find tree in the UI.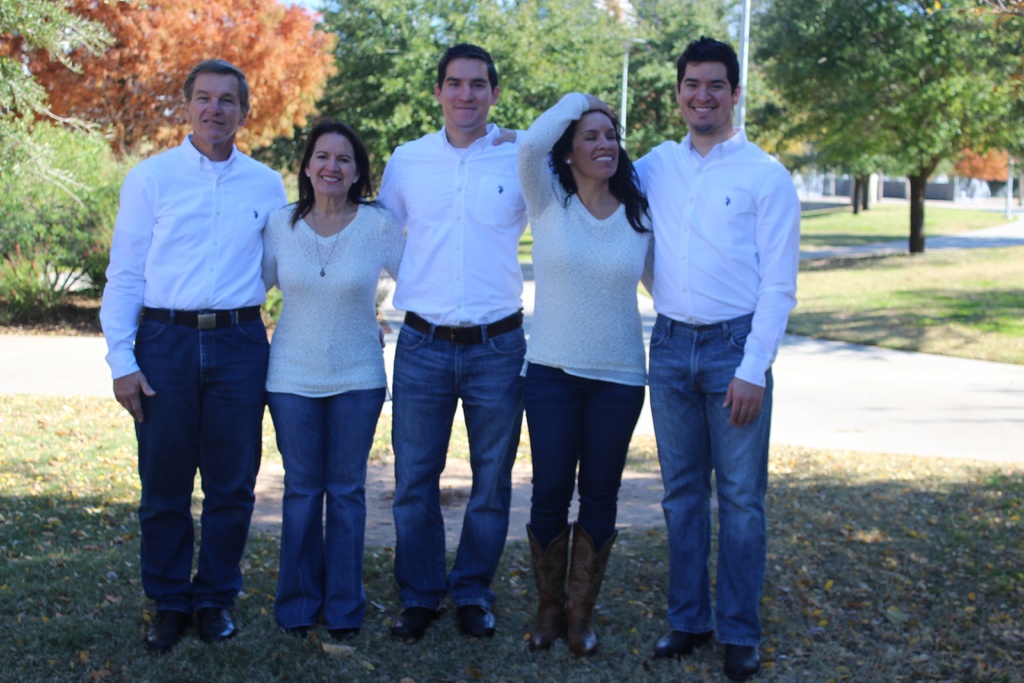
UI element at (x1=0, y1=0, x2=122, y2=216).
